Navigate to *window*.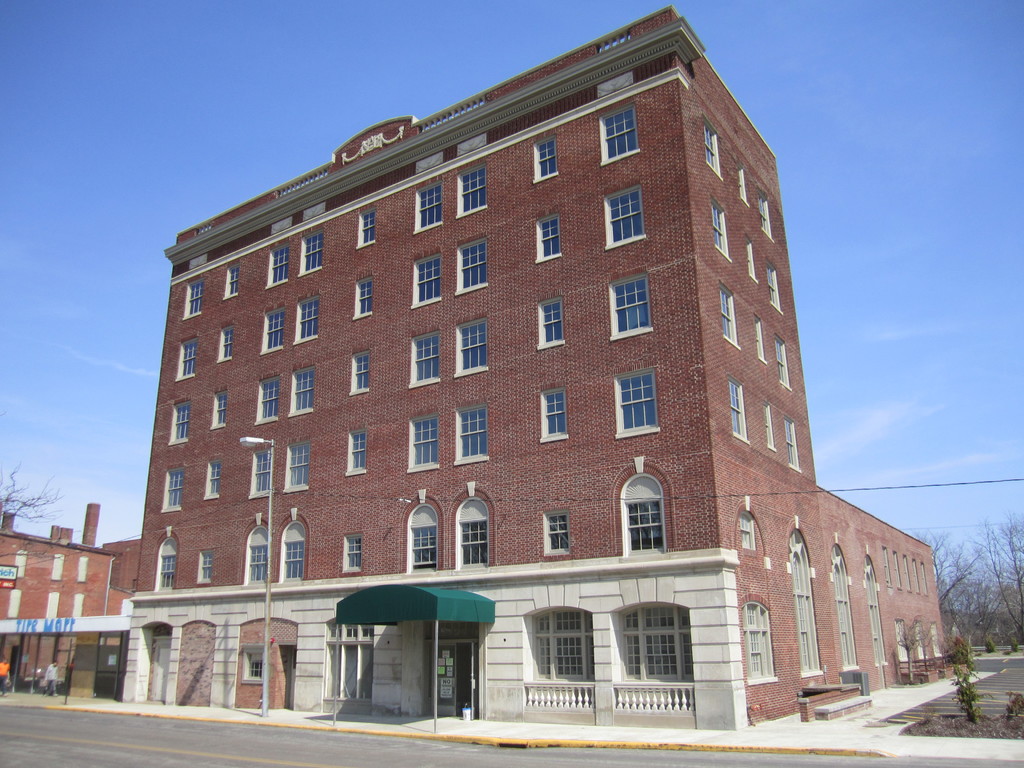
Navigation target: (246, 648, 260, 678).
